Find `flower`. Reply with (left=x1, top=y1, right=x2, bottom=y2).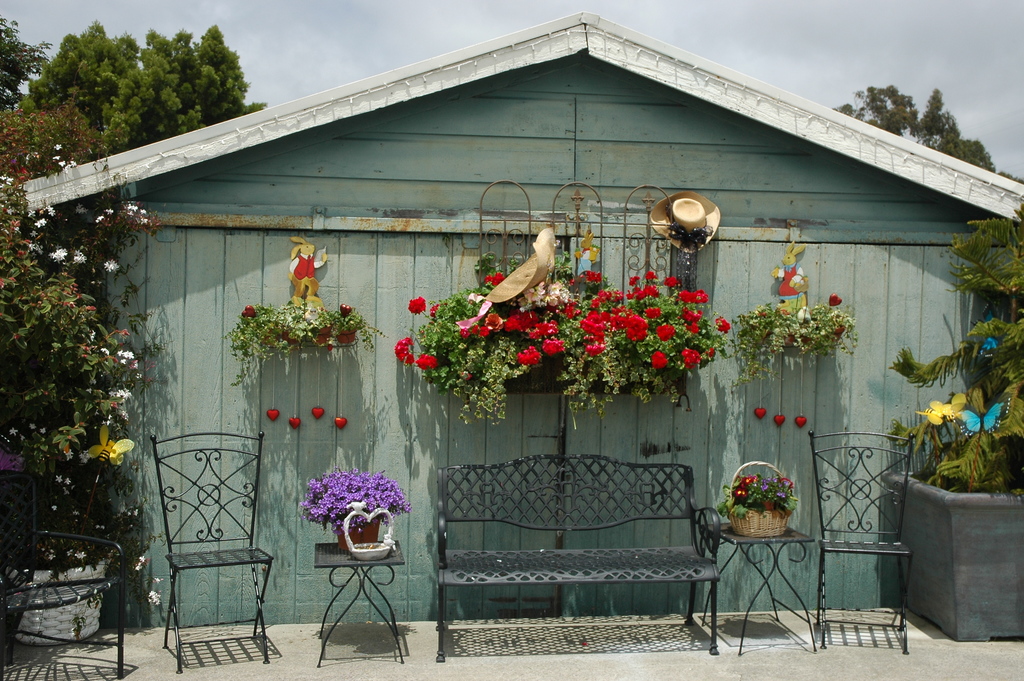
(left=102, top=206, right=113, bottom=214).
